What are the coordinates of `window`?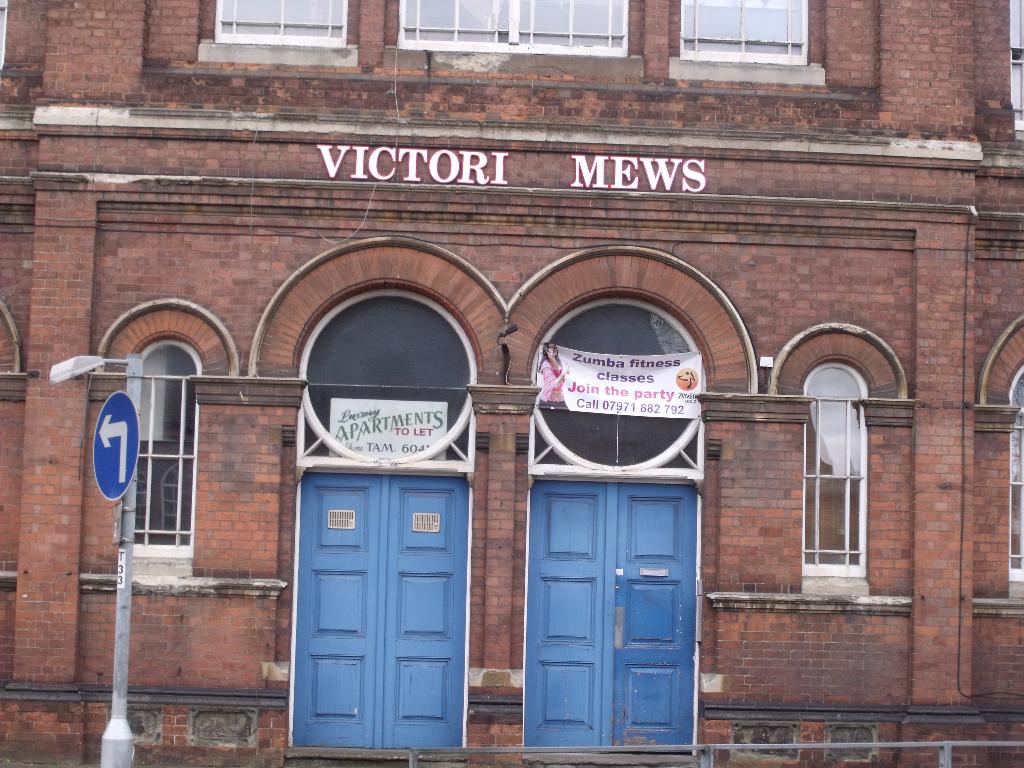
box=[1007, 360, 1023, 591].
